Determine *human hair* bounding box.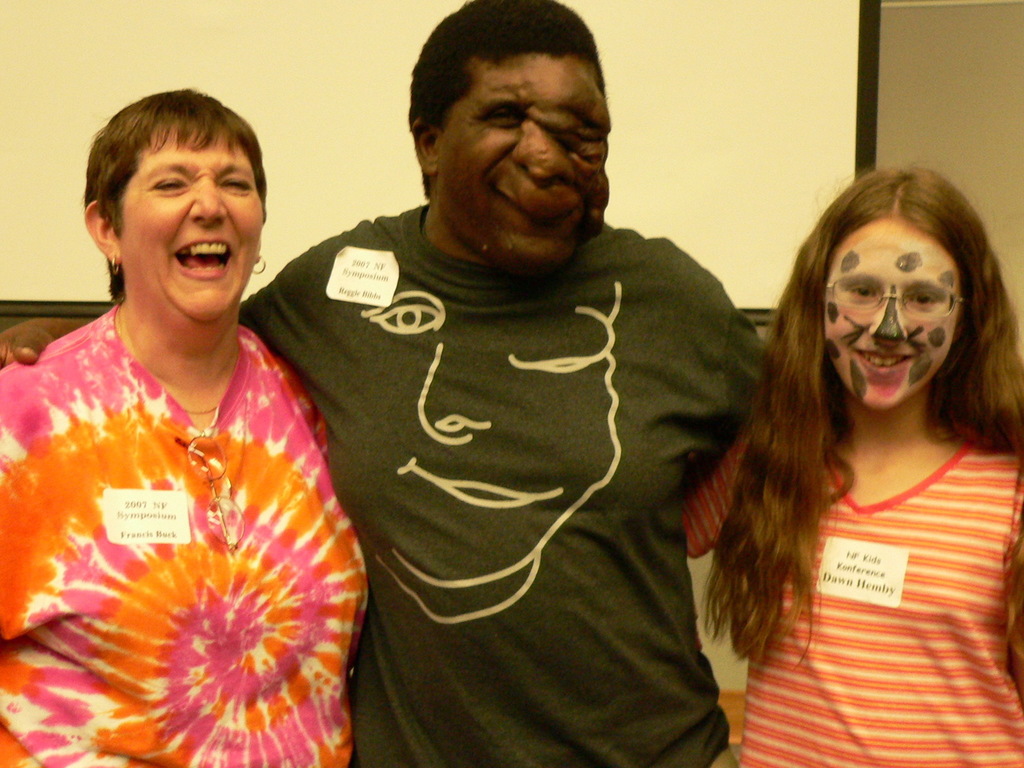
Determined: [698,180,1004,685].
